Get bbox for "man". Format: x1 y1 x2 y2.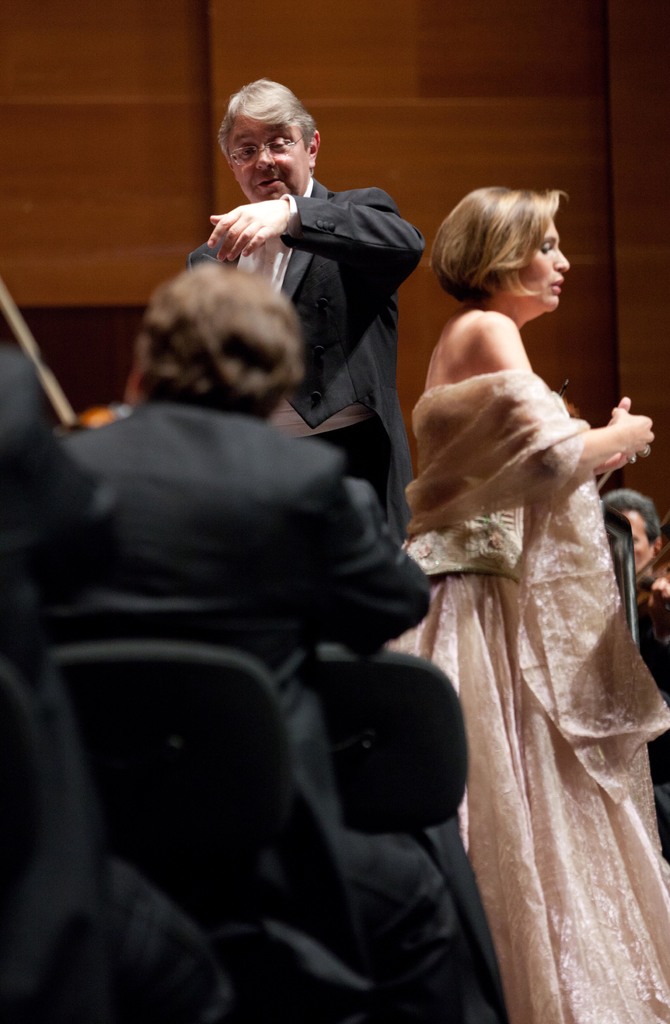
203 77 429 578.
